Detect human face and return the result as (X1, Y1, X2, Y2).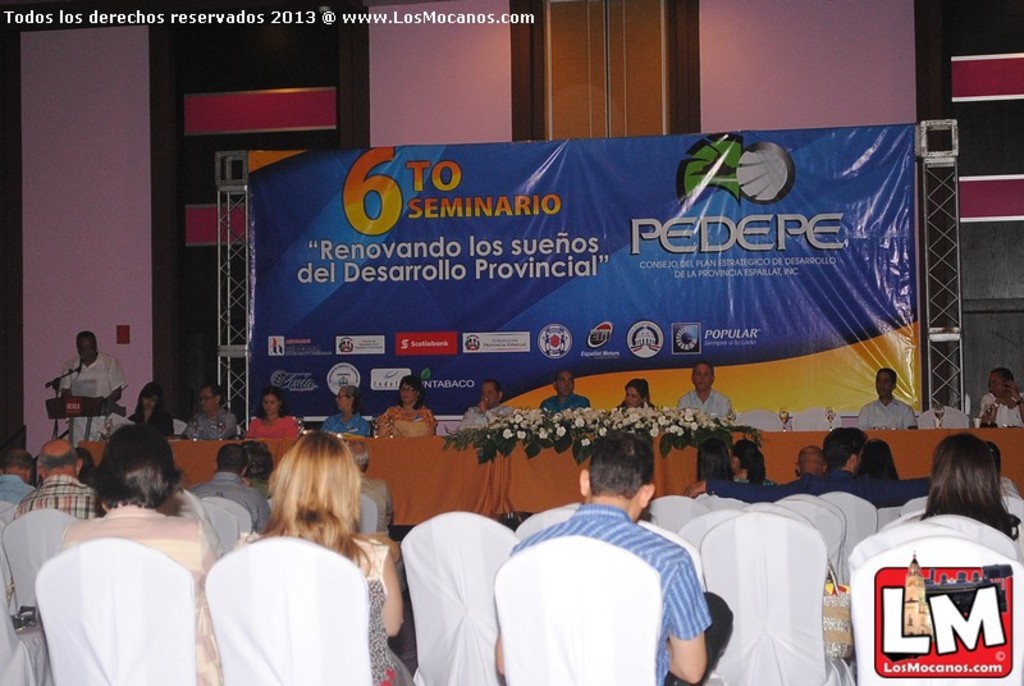
(692, 362, 716, 392).
